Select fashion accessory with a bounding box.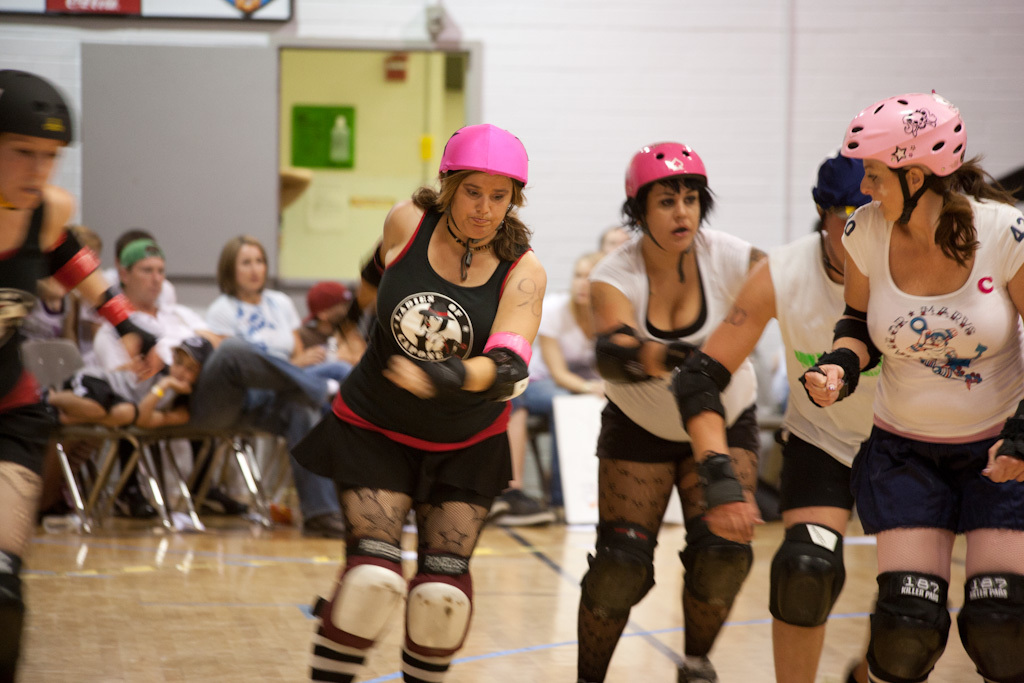
[303, 283, 351, 318].
